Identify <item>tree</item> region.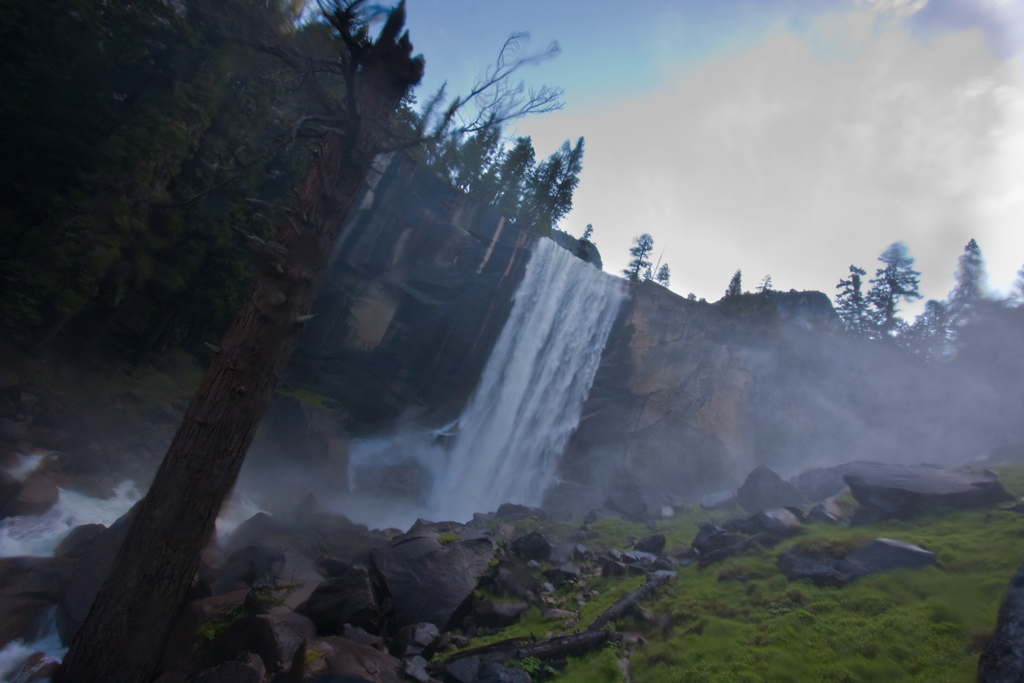
Region: 876:237:918:349.
